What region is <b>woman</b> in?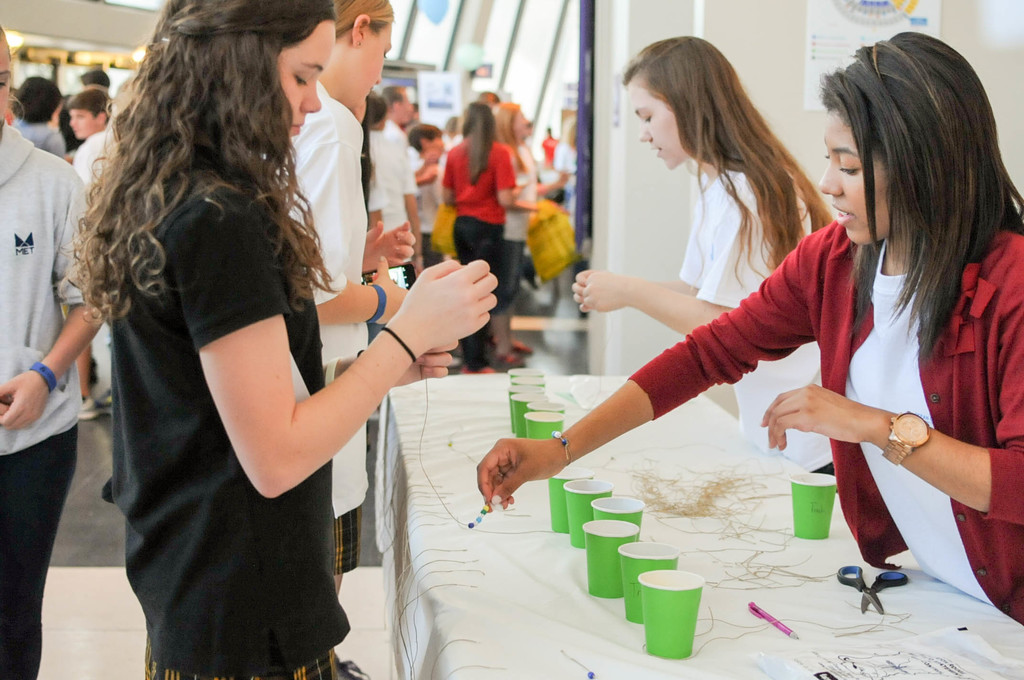
select_region(264, 6, 417, 597).
